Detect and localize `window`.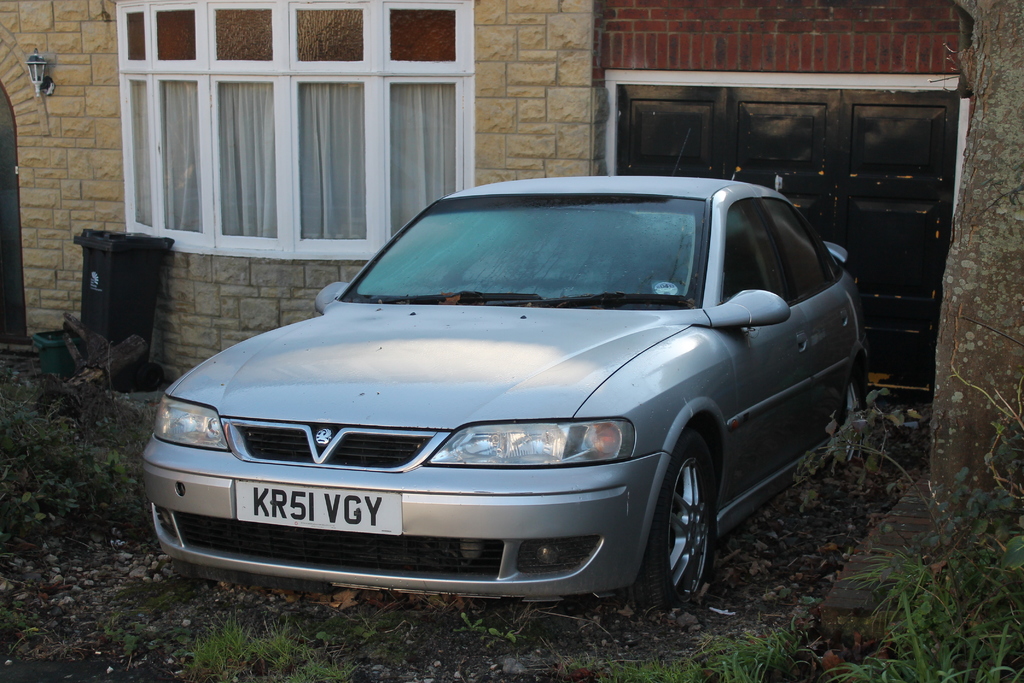
Localized at (724, 201, 792, 304).
